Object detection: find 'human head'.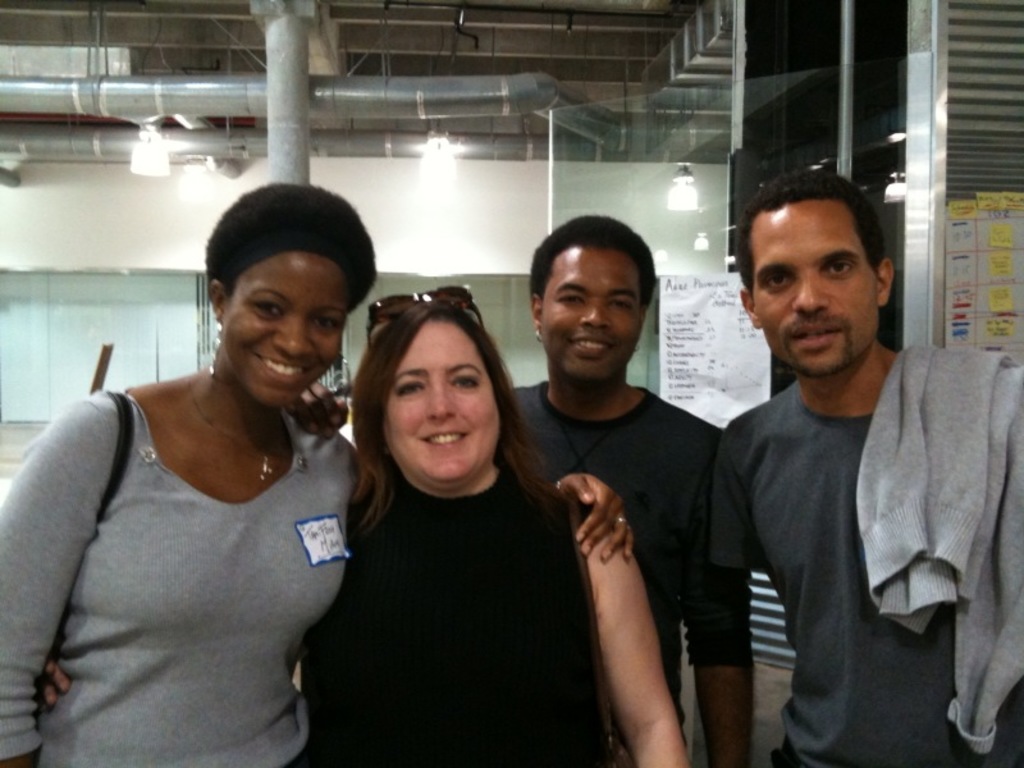
region(349, 292, 509, 484).
